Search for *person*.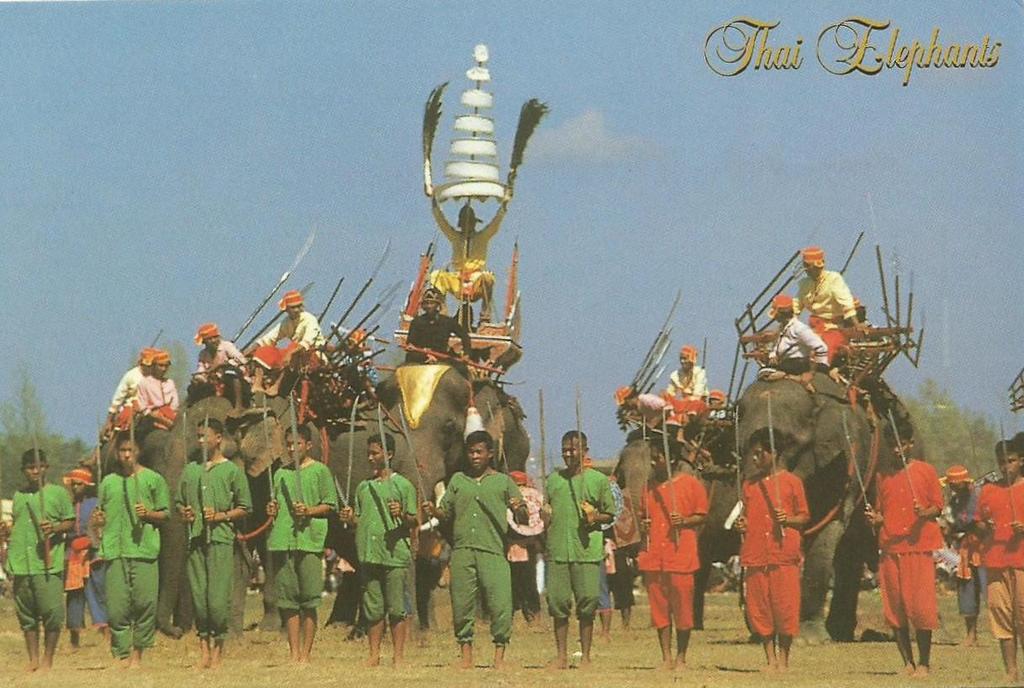
Found at (662,391,725,428).
